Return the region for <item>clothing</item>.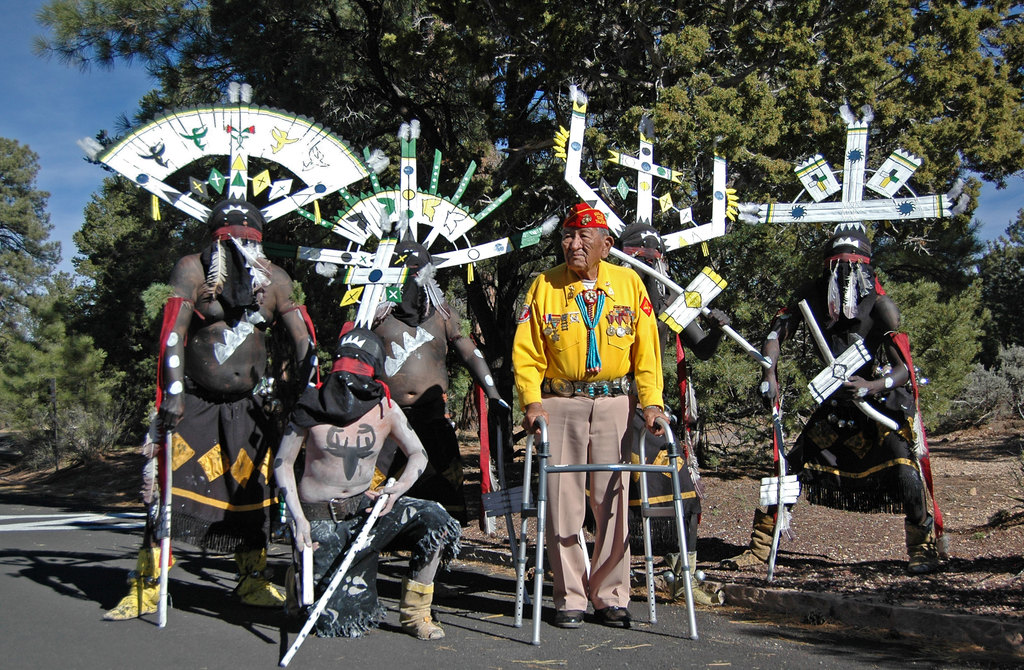
bbox(138, 390, 276, 558).
